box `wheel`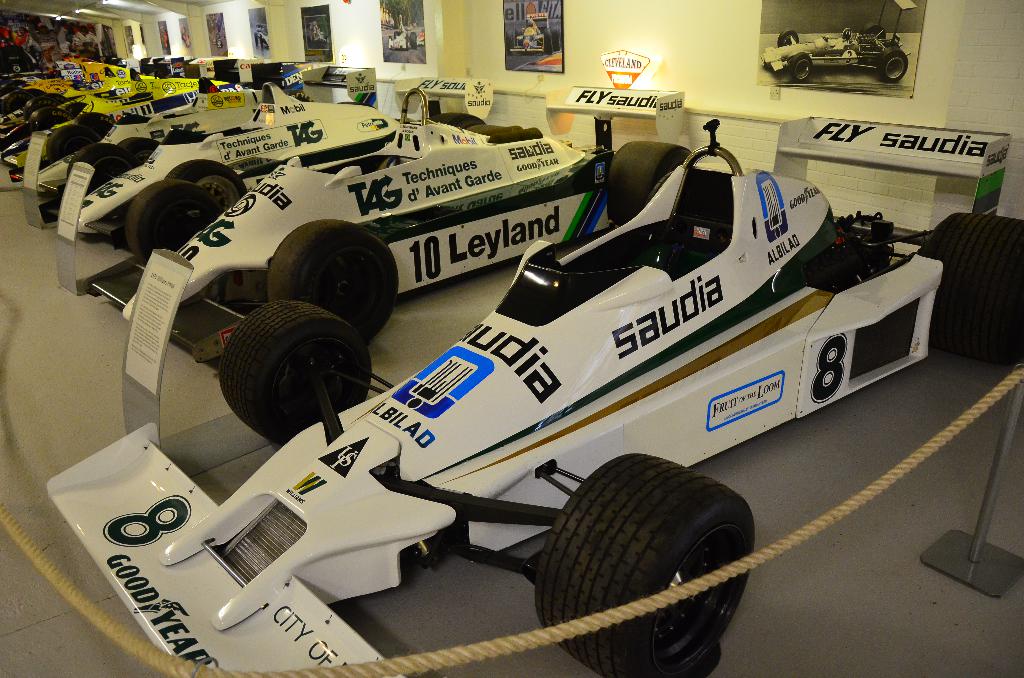
<box>64,143,136,223</box>
